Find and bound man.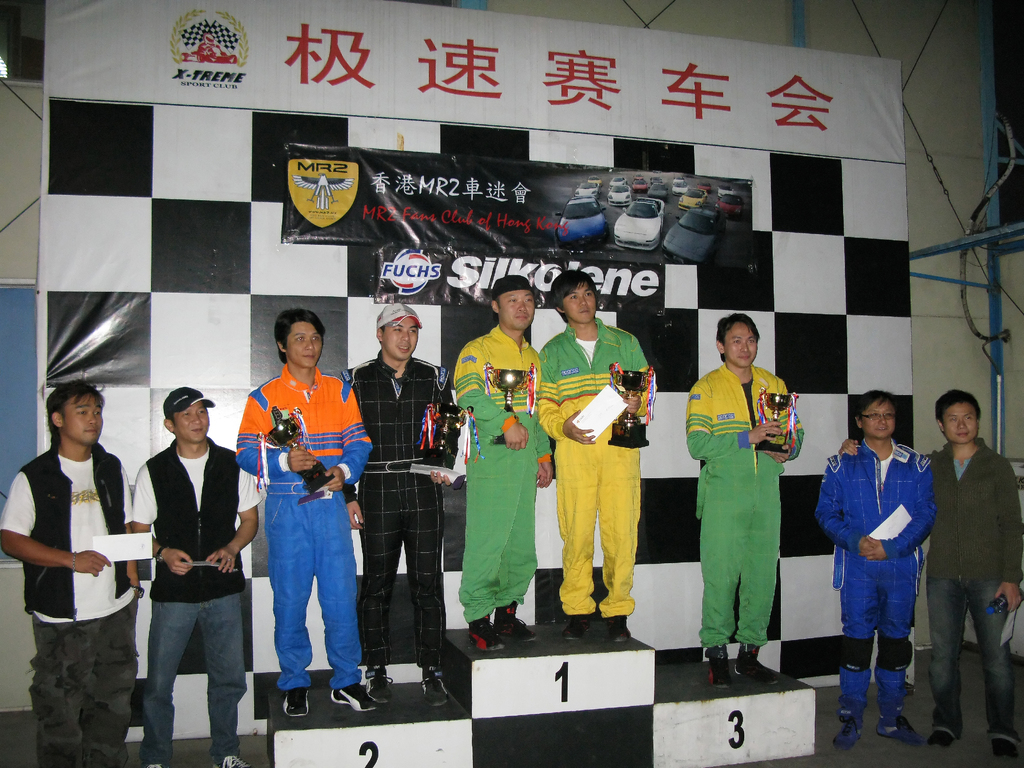
Bound: (125,385,266,767).
